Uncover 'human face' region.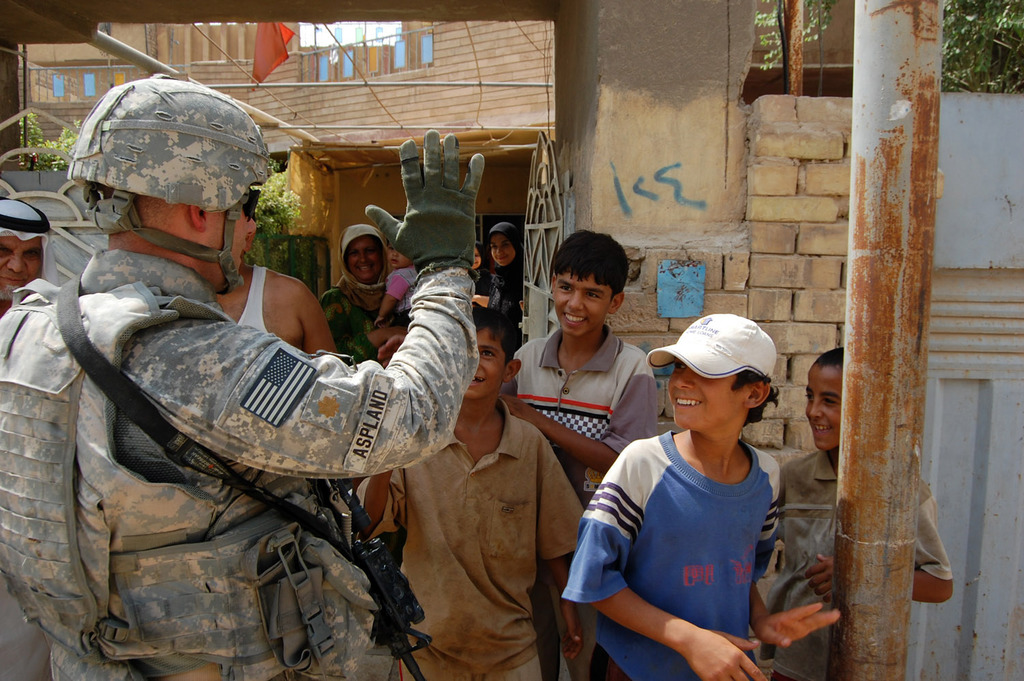
Uncovered: Rect(346, 239, 383, 283).
